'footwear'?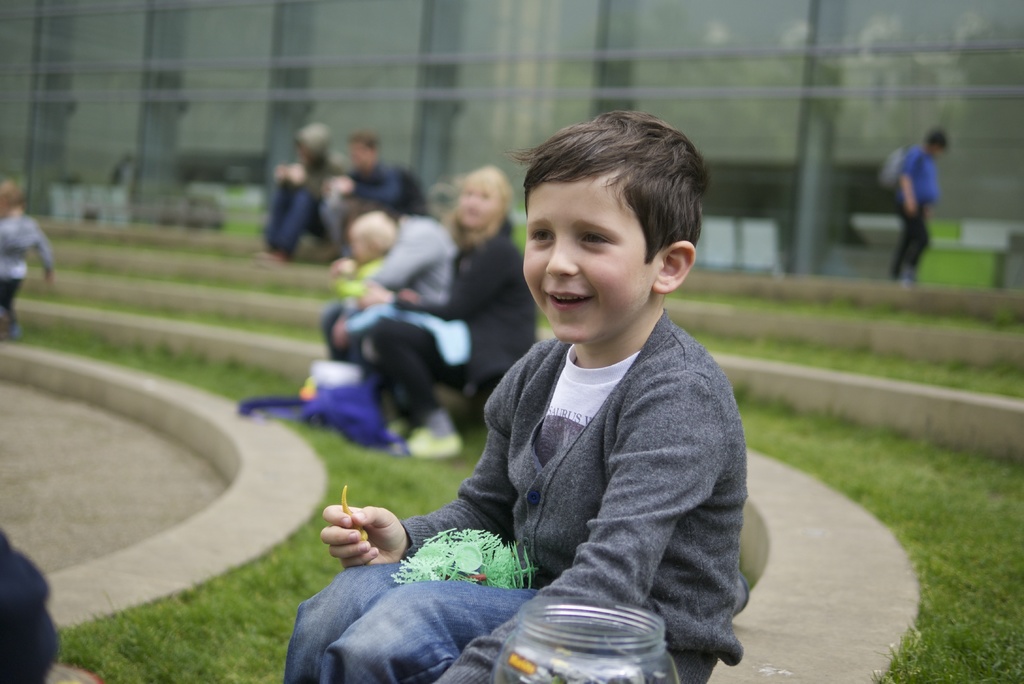
region(388, 427, 468, 460)
